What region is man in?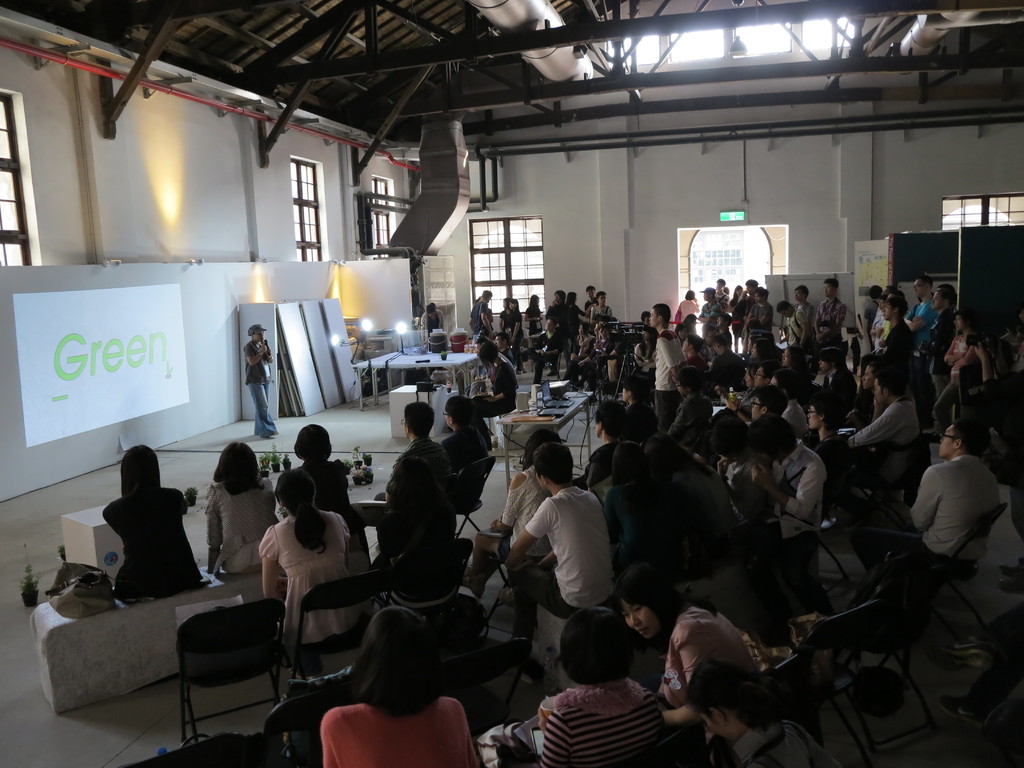
x1=899, y1=412, x2=1014, y2=646.
